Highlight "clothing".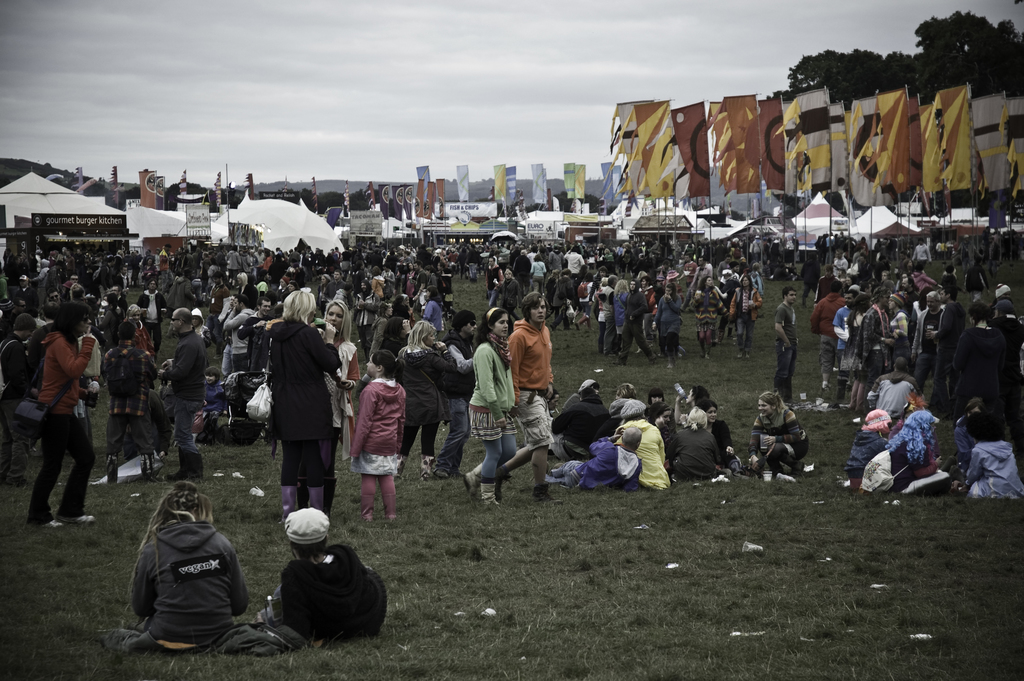
Highlighted region: [960,438,1022,507].
